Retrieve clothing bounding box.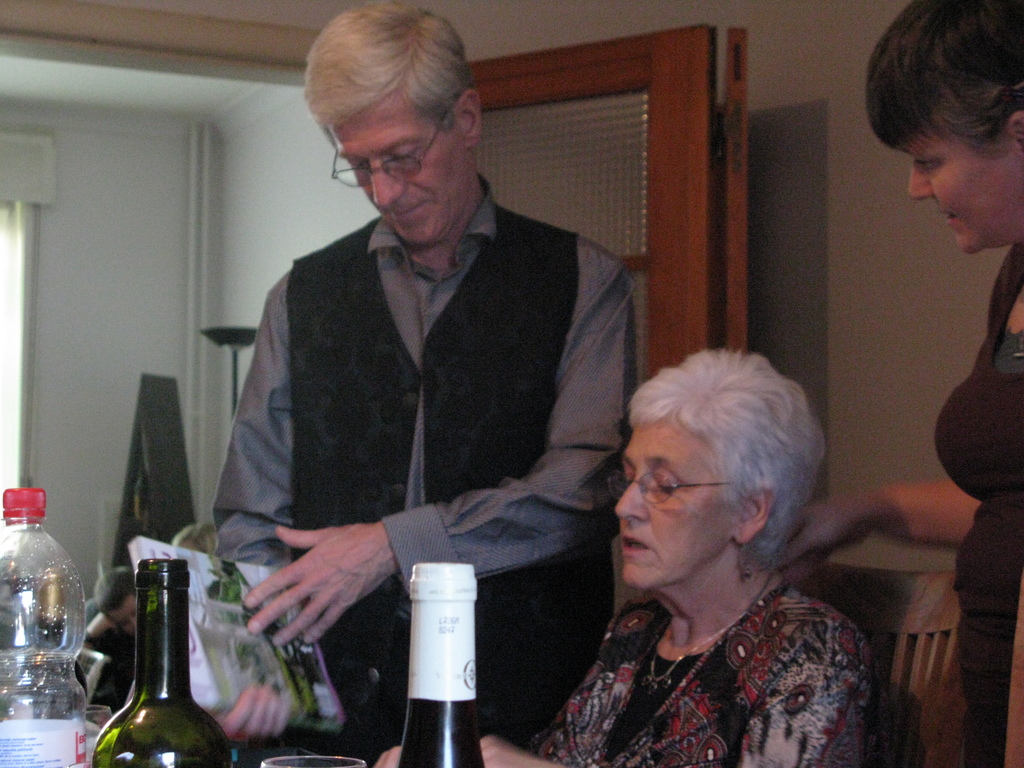
Bounding box: bbox=(170, 193, 673, 736).
